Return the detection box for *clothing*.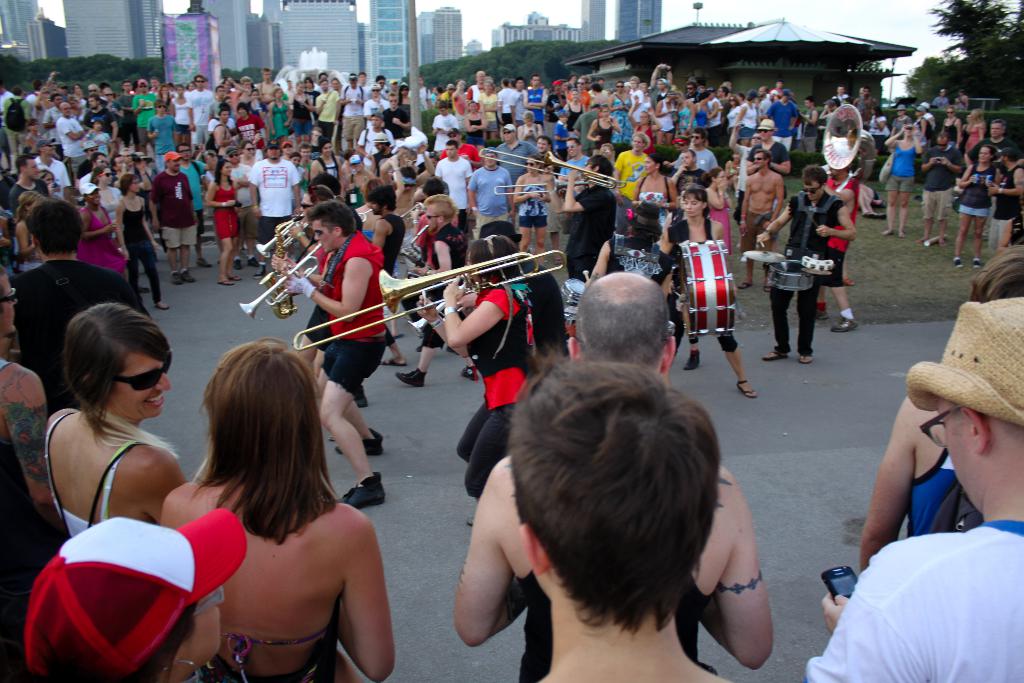
885/129/920/201.
